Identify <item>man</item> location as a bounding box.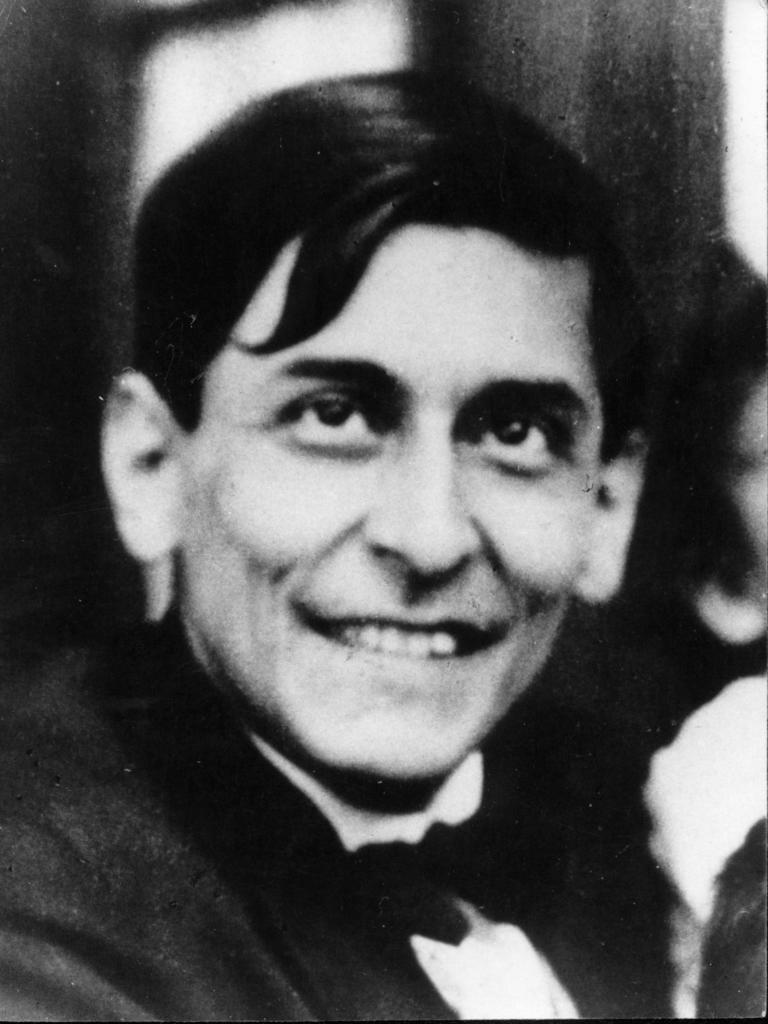
20, 65, 762, 980.
